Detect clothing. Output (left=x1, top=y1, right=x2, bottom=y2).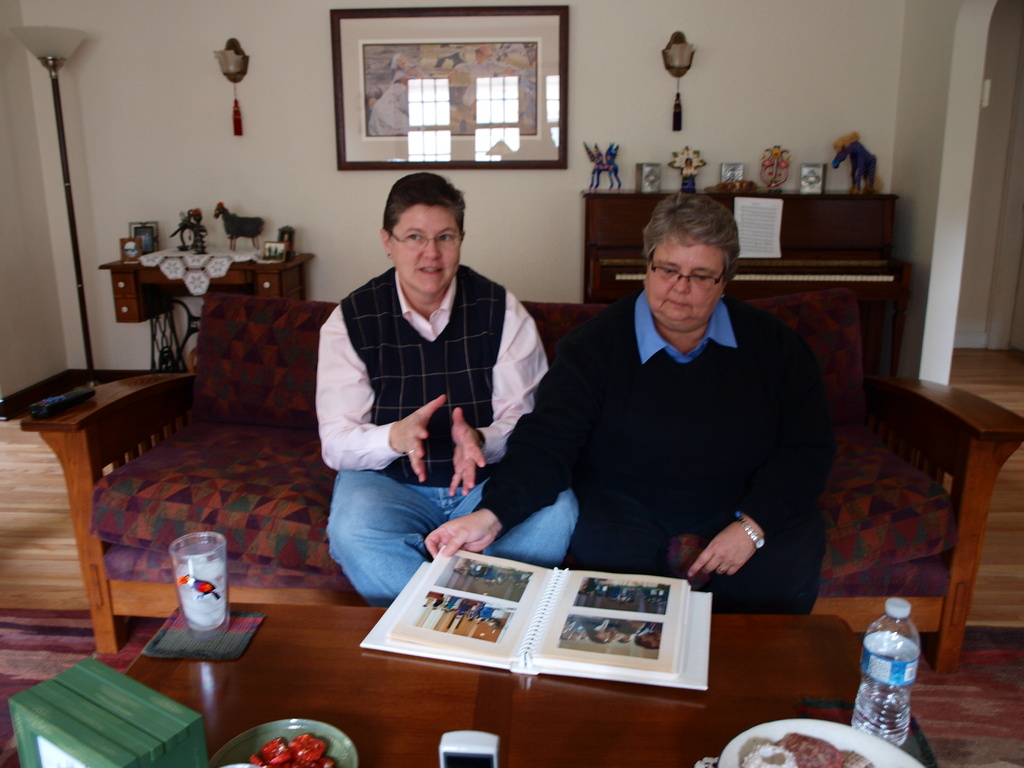
(left=312, top=266, right=578, bottom=610).
